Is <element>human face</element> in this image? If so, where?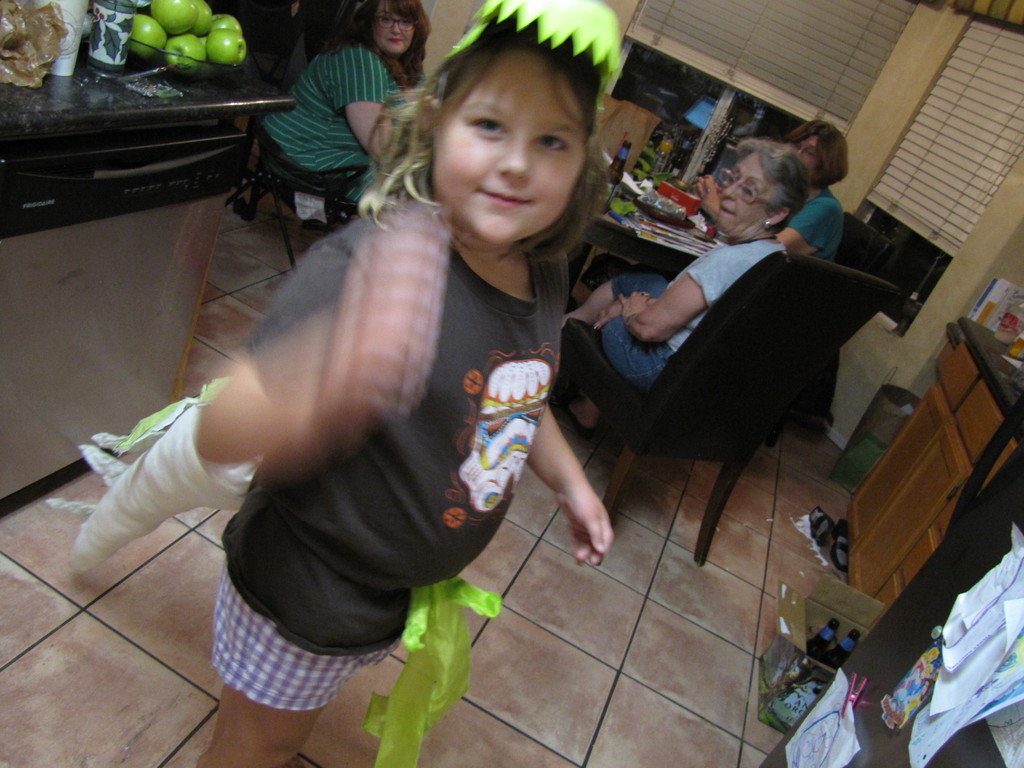
Yes, at bbox=(717, 156, 772, 242).
